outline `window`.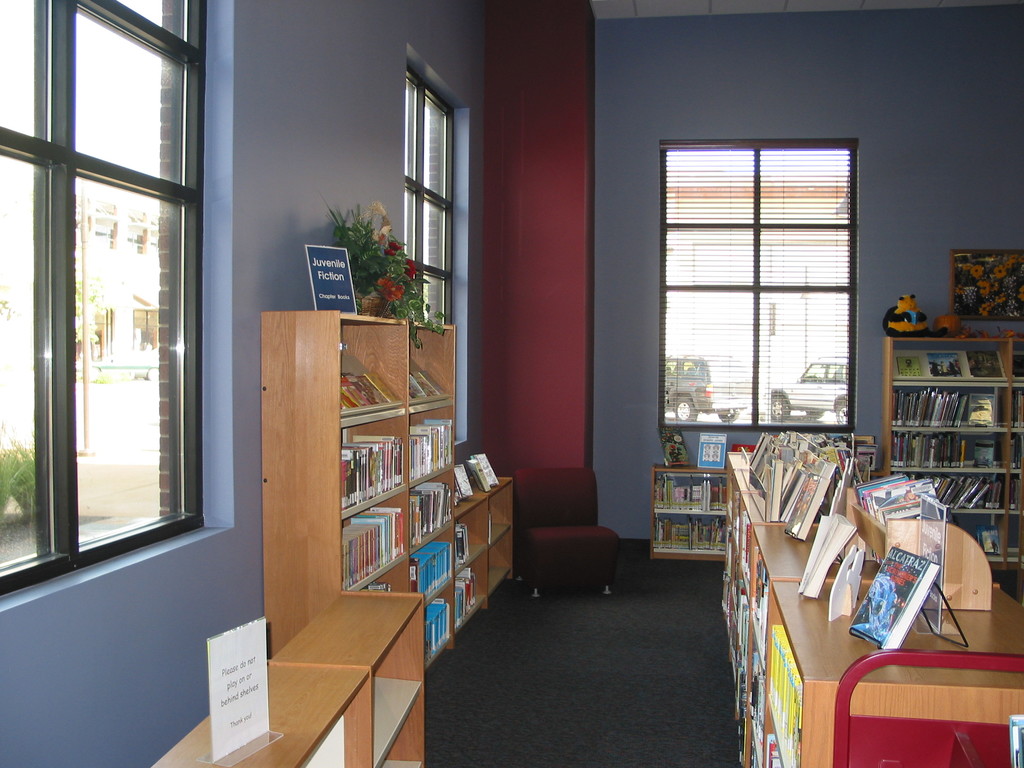
Outline: l=25, t=0, r=223, b=616.
